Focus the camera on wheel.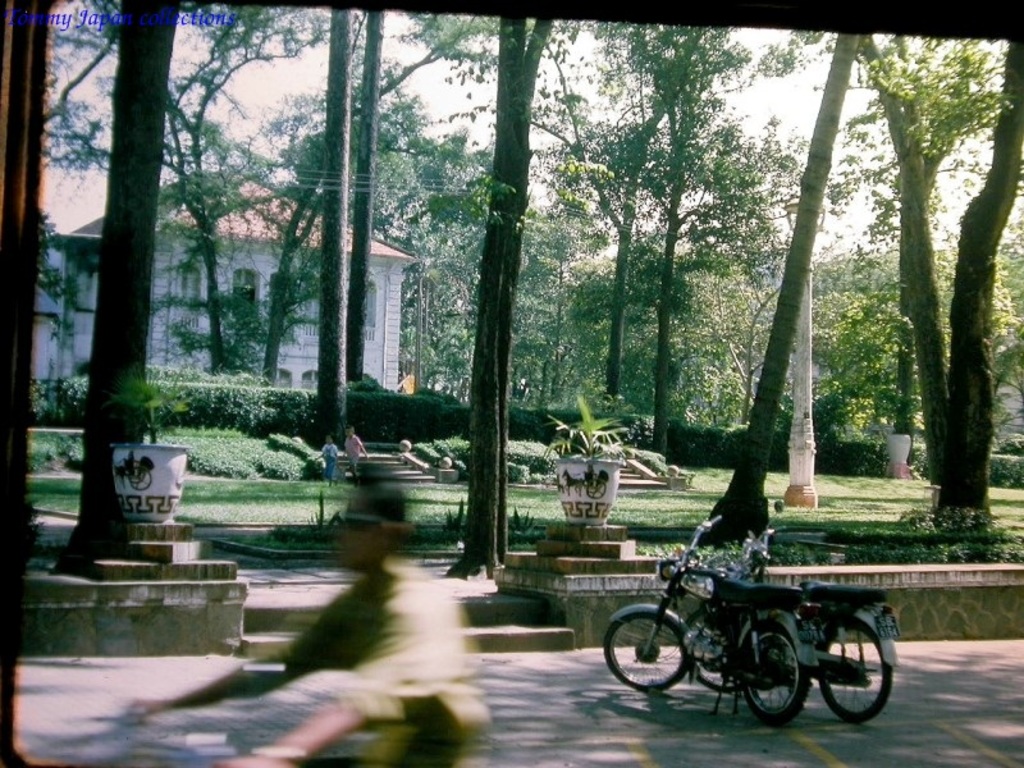
Focus region: crop(728, 622, 812, 719).
